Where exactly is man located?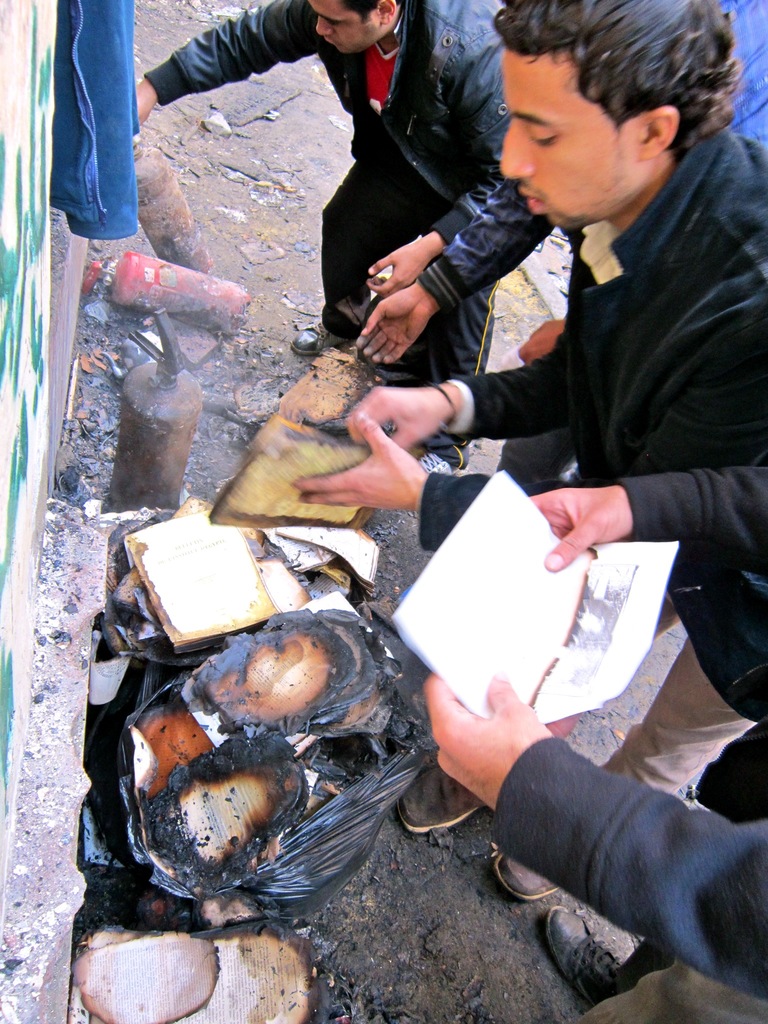
Its bounding box is [x1=392, y1=19, x2=735, y2=682].
